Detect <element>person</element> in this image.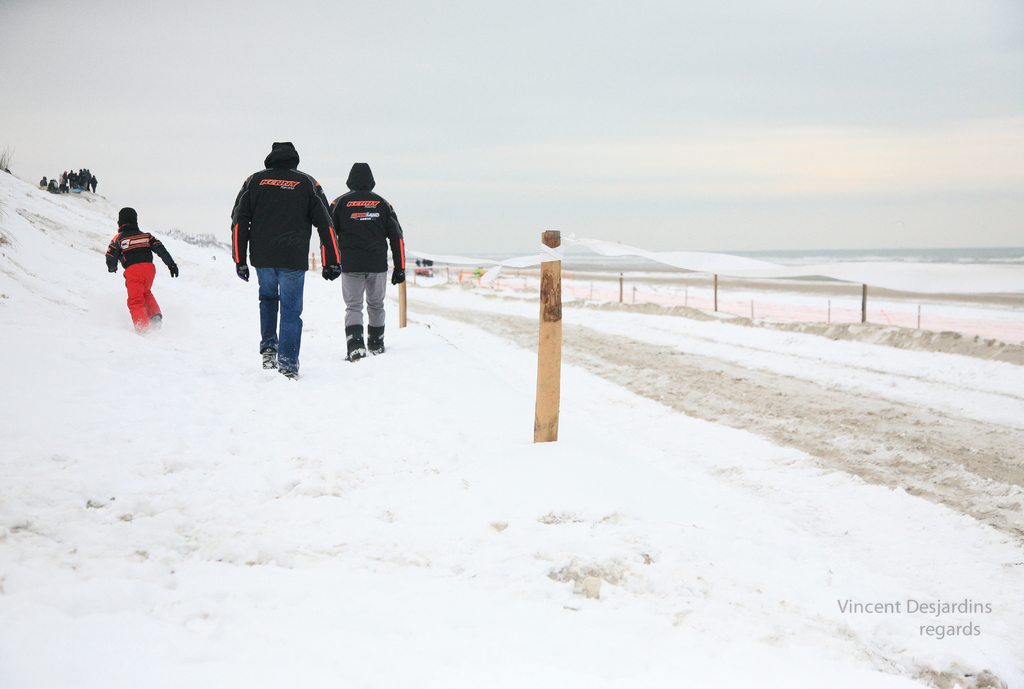
Detection: l=105, t=203, r=177, b=332.
